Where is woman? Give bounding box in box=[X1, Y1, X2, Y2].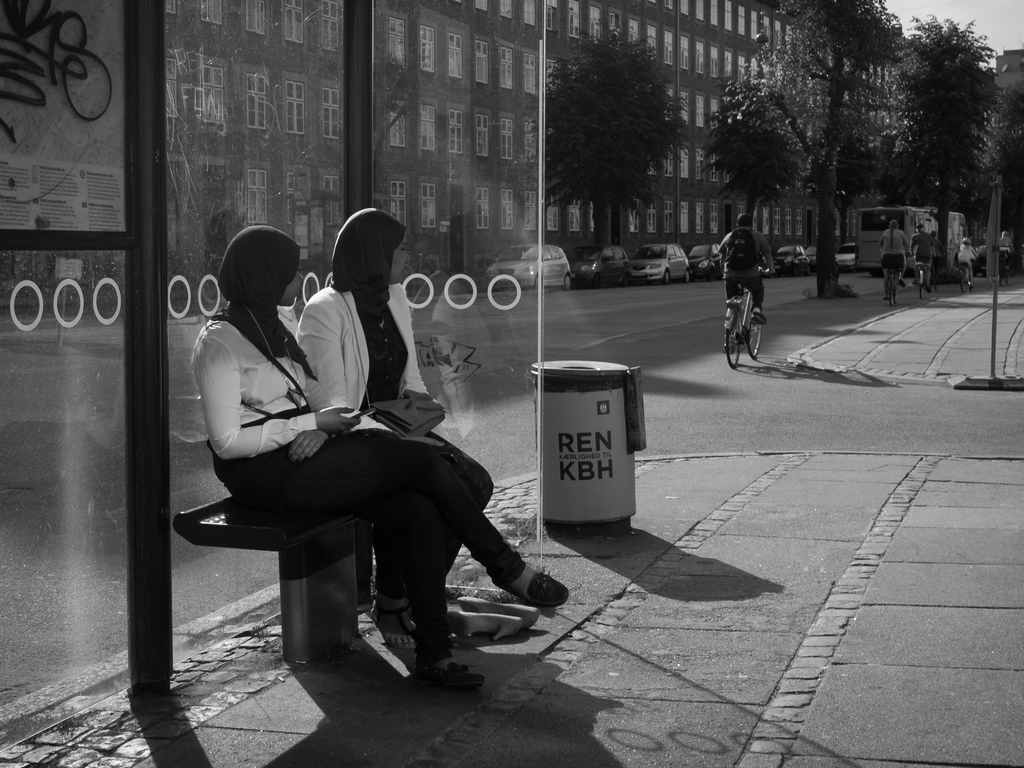
box=[951, 234, 979, 289].
